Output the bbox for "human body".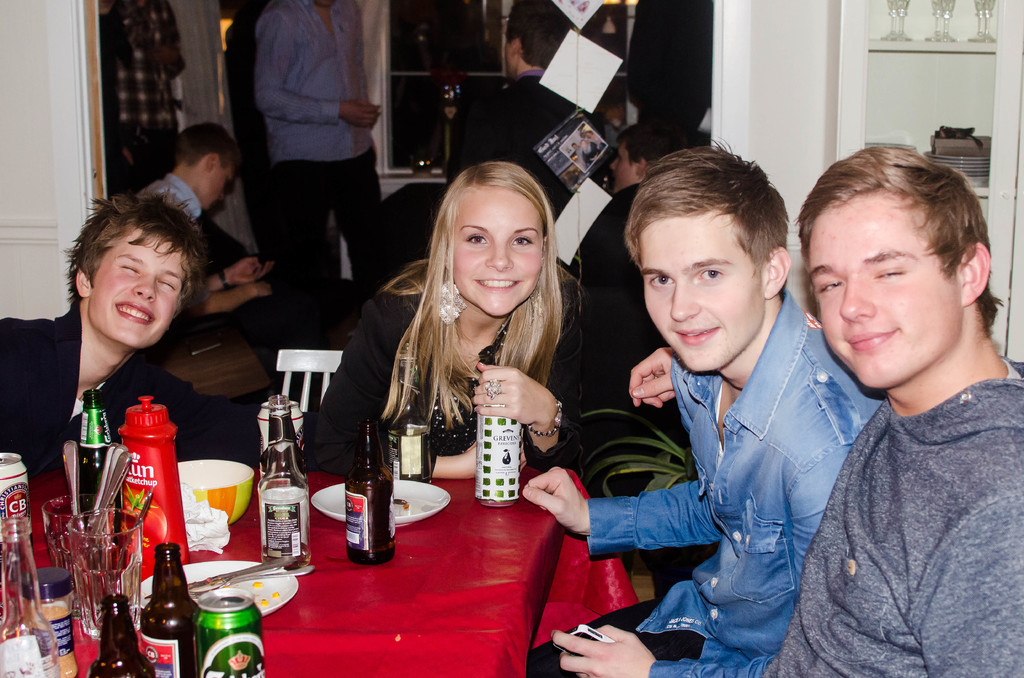
144,108,271,315.
